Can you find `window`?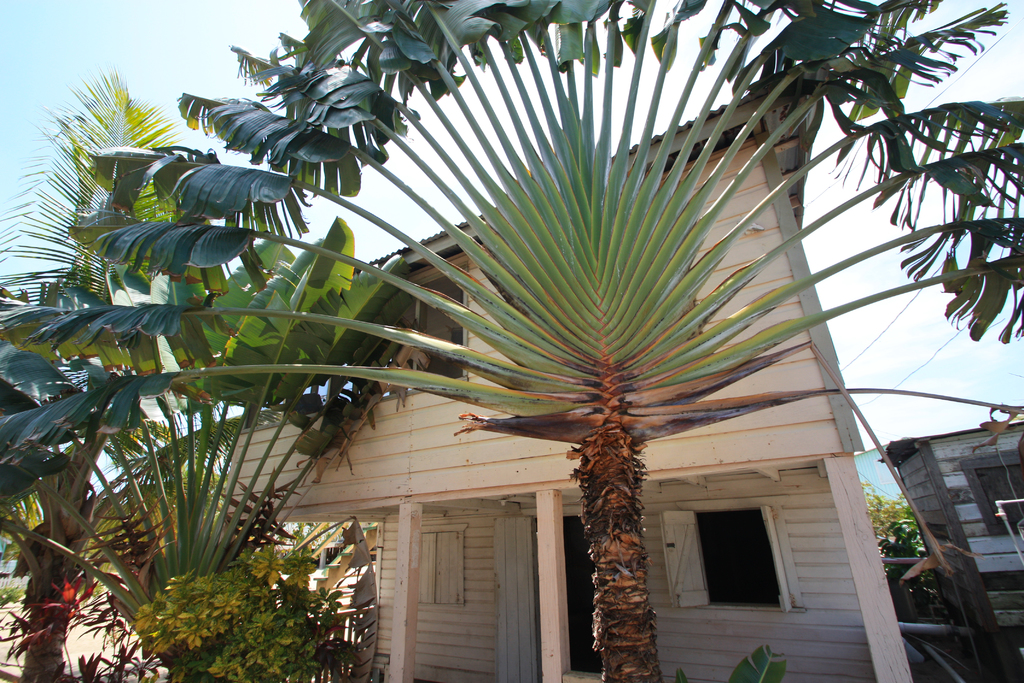
Yes, bounding box: (x1=657, y1=502, x2=803, y2=613).
